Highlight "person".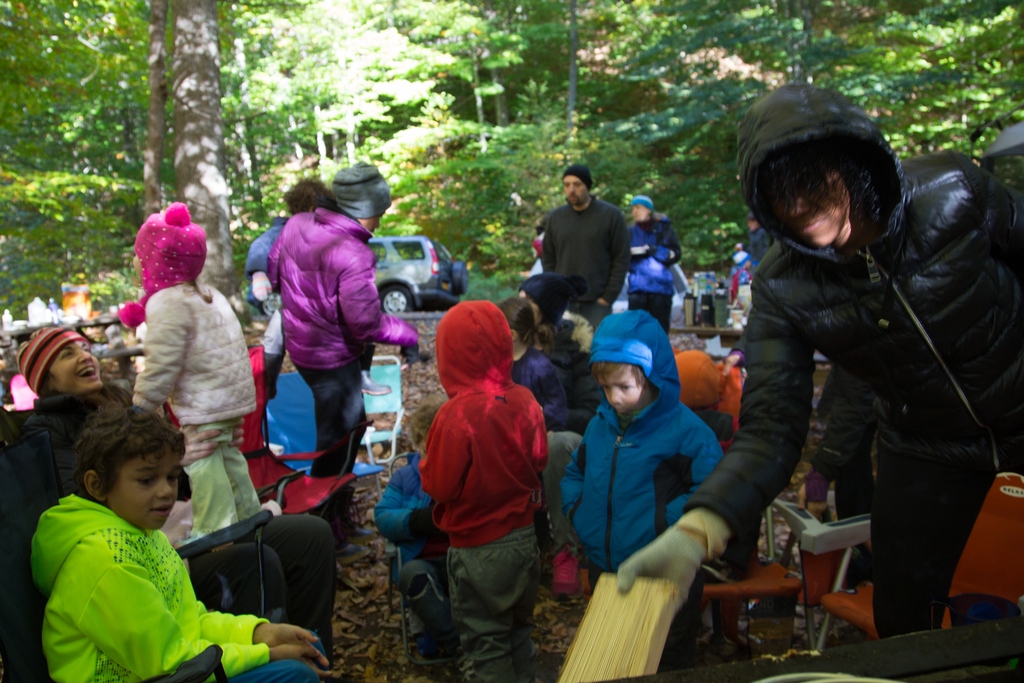
Highlighted region: BBox(15, 325, 195, 550).
